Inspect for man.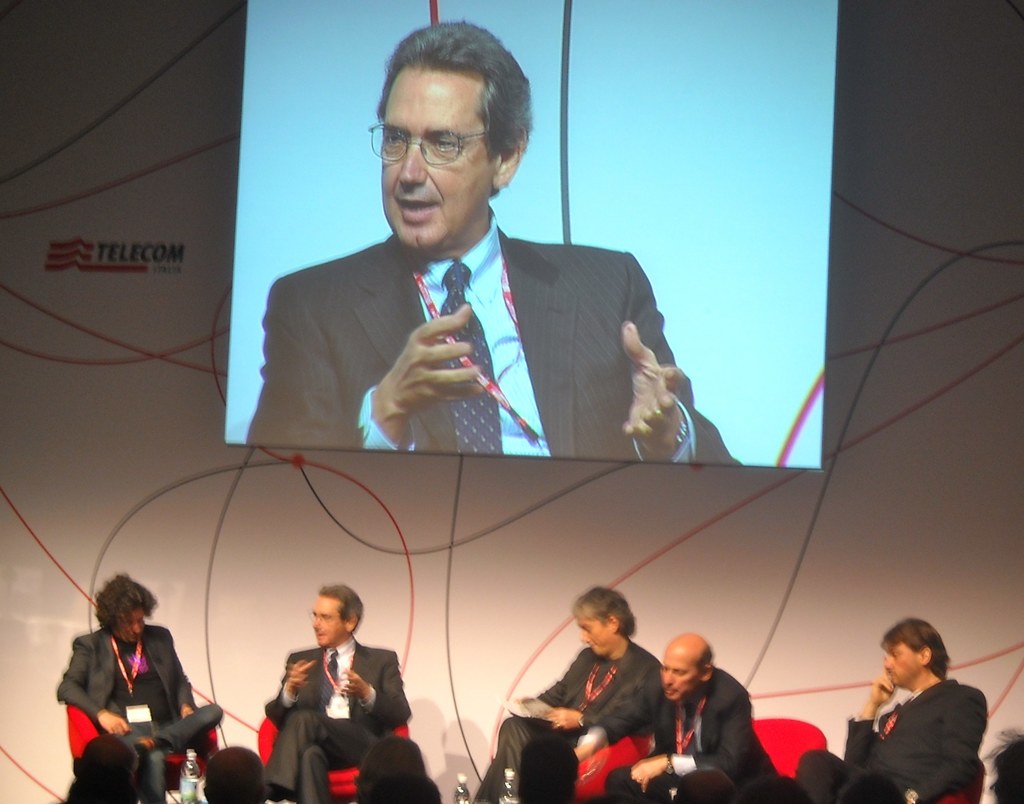
Inspection: 606,627,778,803.
